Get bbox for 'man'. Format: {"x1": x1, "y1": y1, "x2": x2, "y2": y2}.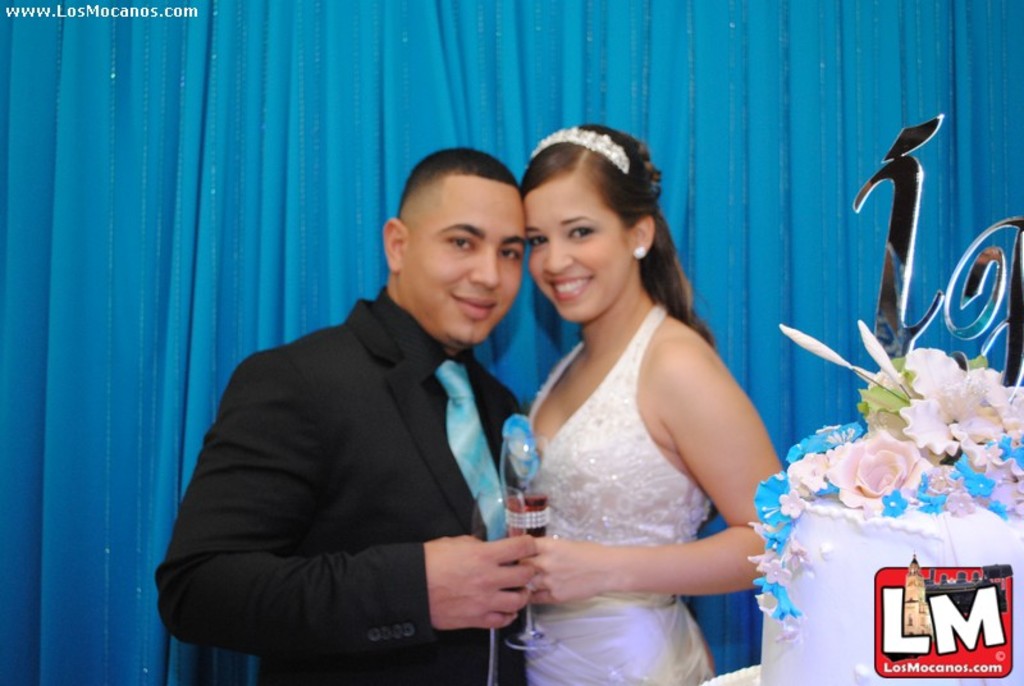
{"x1": 184, "y1": 146, "x2": 561, "y2": 685}.
